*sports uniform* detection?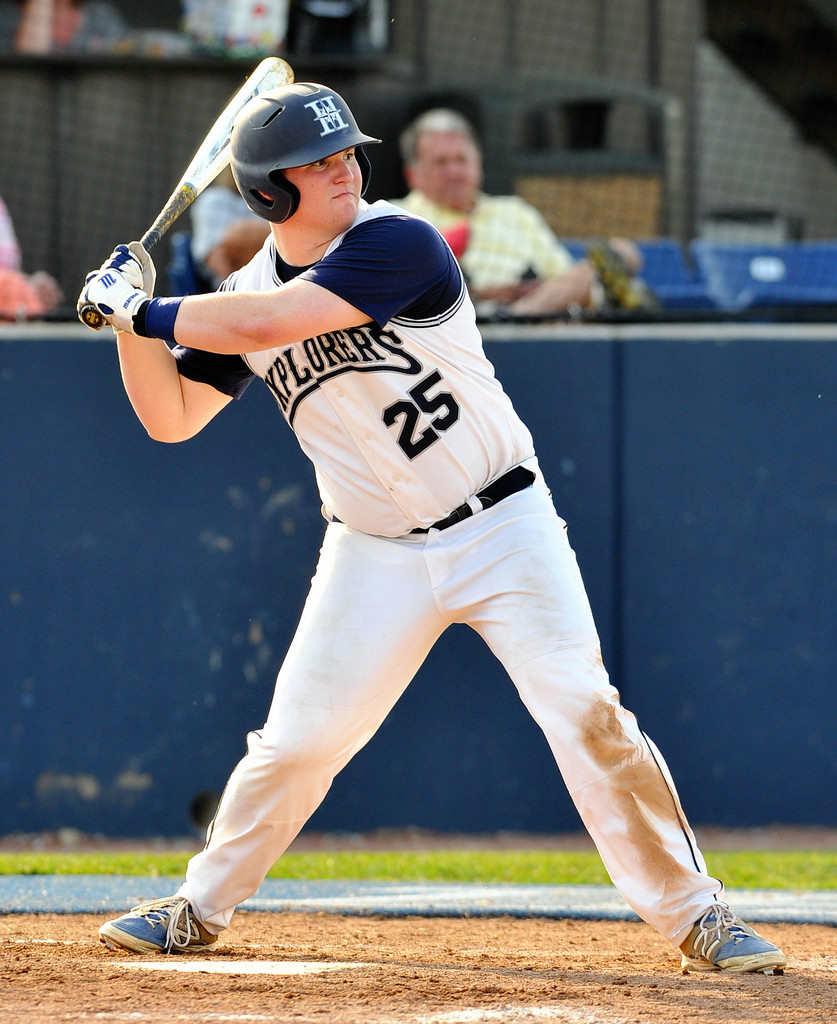
(x1=118, y1=96, x2=685, y2=972)
